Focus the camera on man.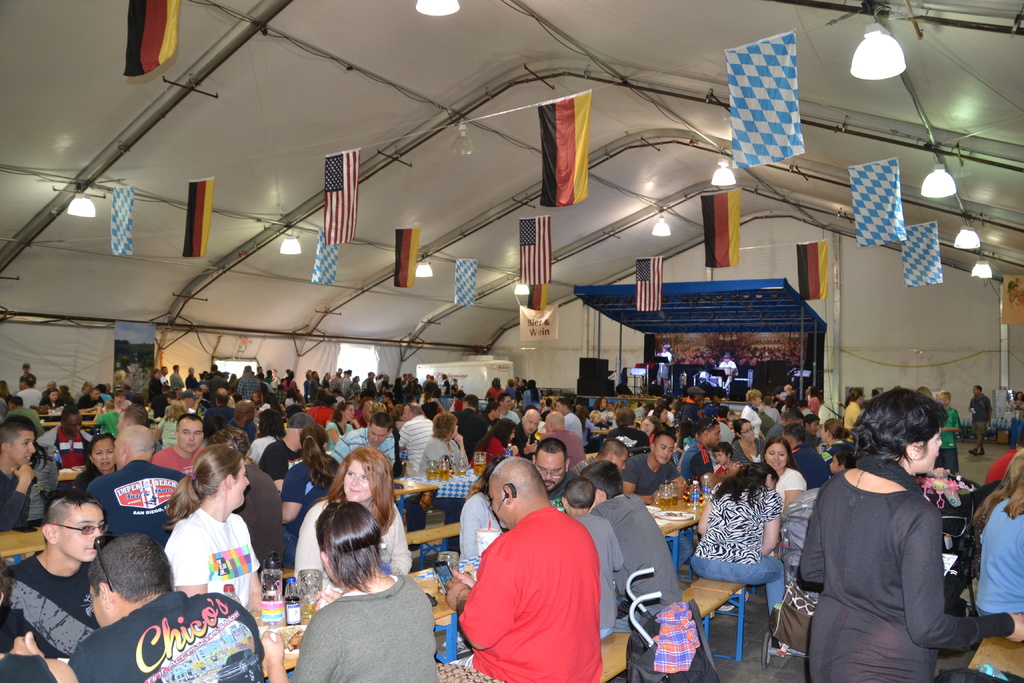
Focus region: <box>152,413,206,473</box>.
